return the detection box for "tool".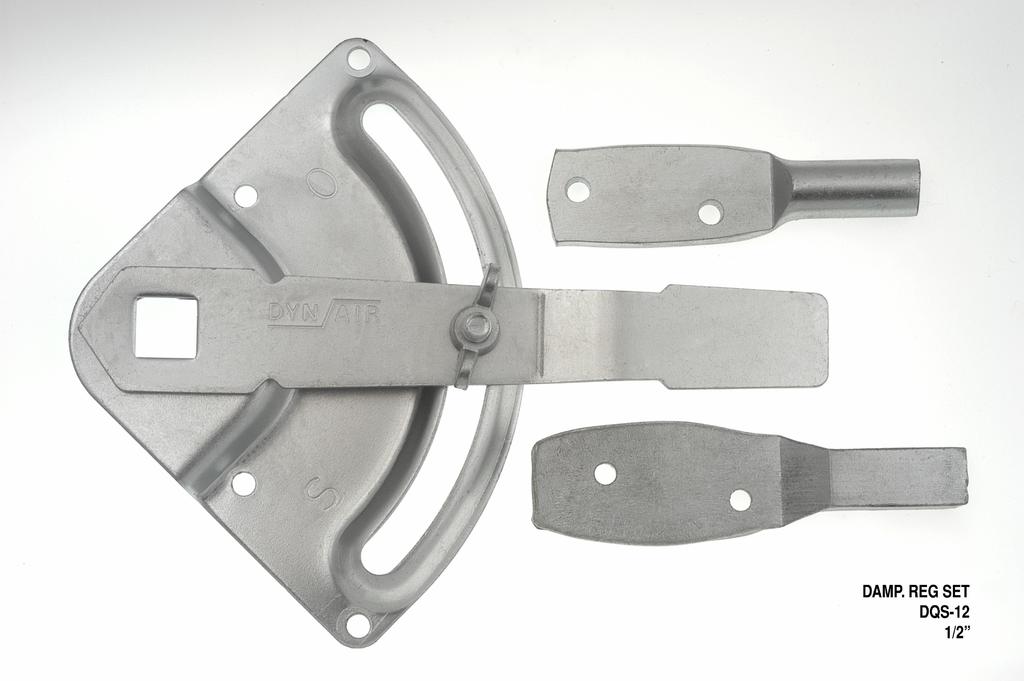
<box>547,140,925,245</box>.
